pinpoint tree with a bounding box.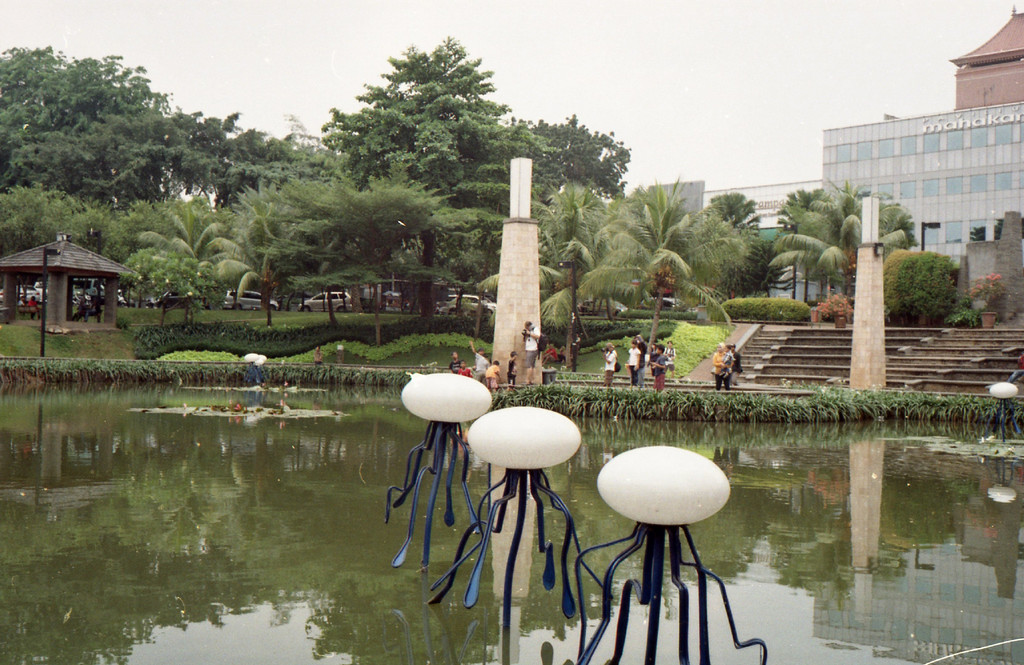
(x1=767, y1=201, x2=851, y2=300).
